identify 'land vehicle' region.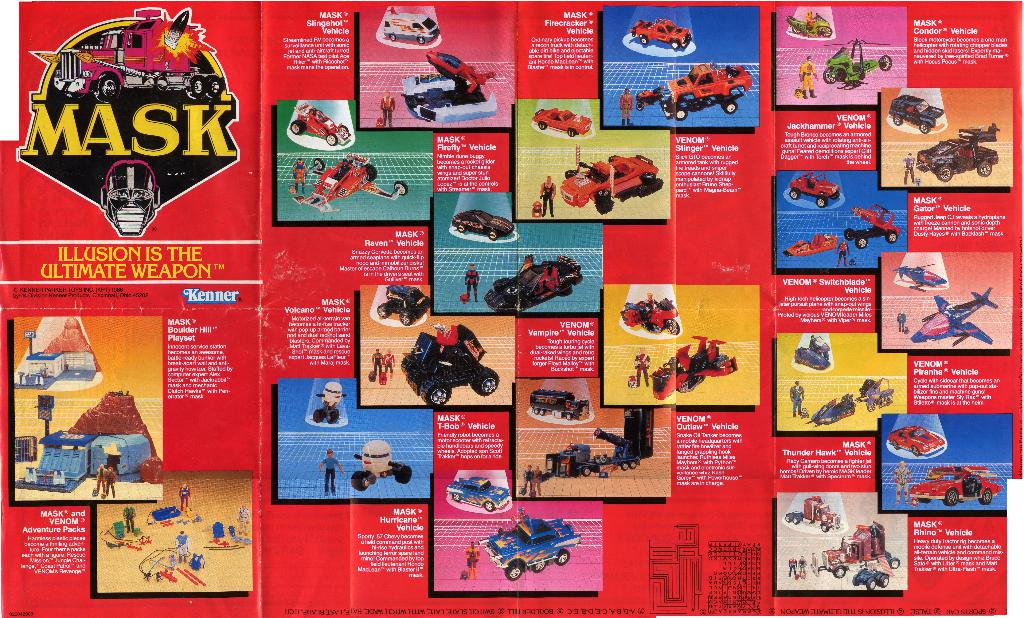
Region: [x1=856, y1=374, x2=897, y2=411].
